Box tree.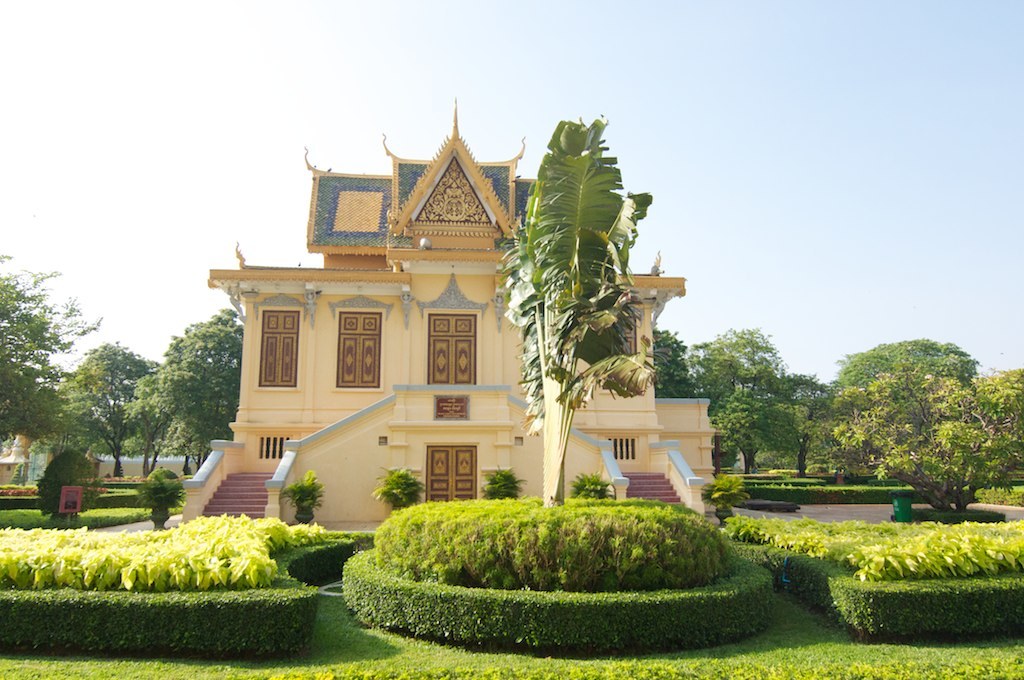
[left=477, top=464, right=512, bottom=501].
